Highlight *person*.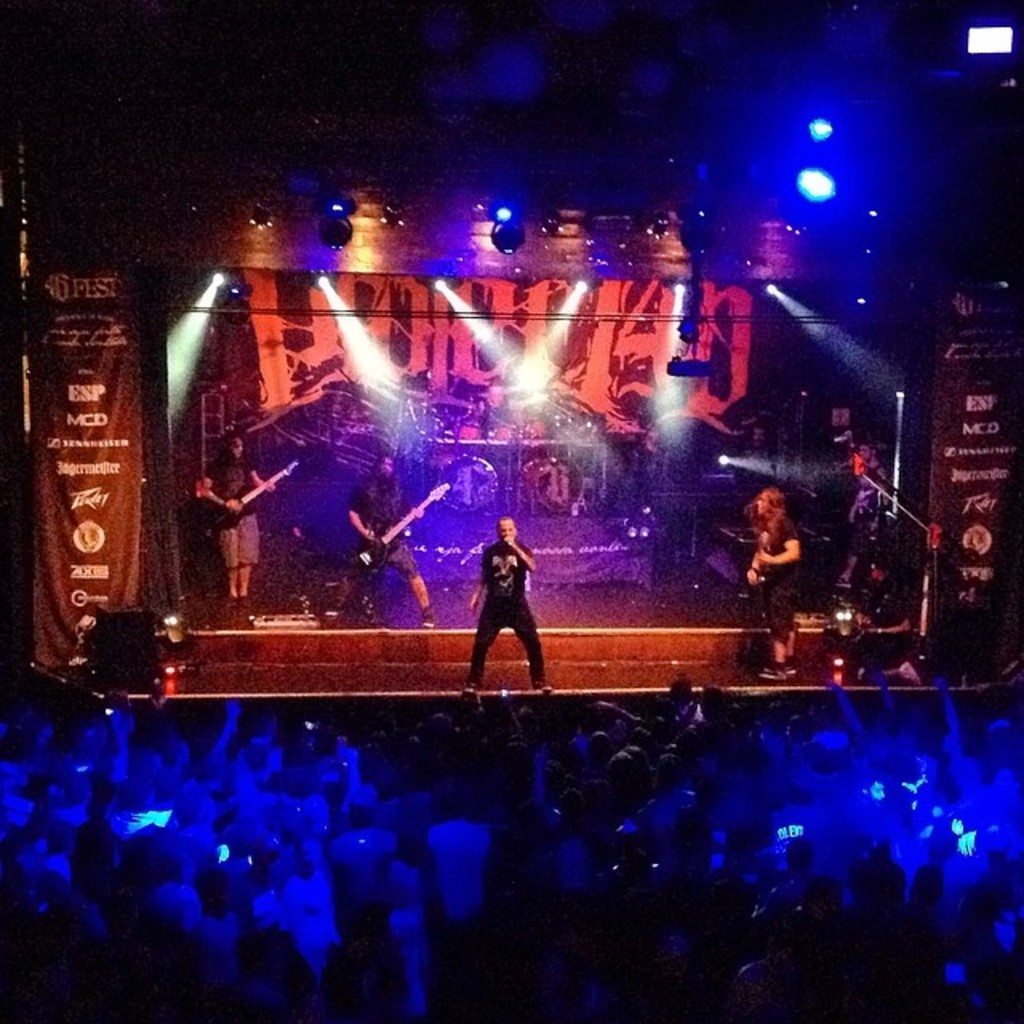
Highlighted region: <box>342,443,437,621</box>.
